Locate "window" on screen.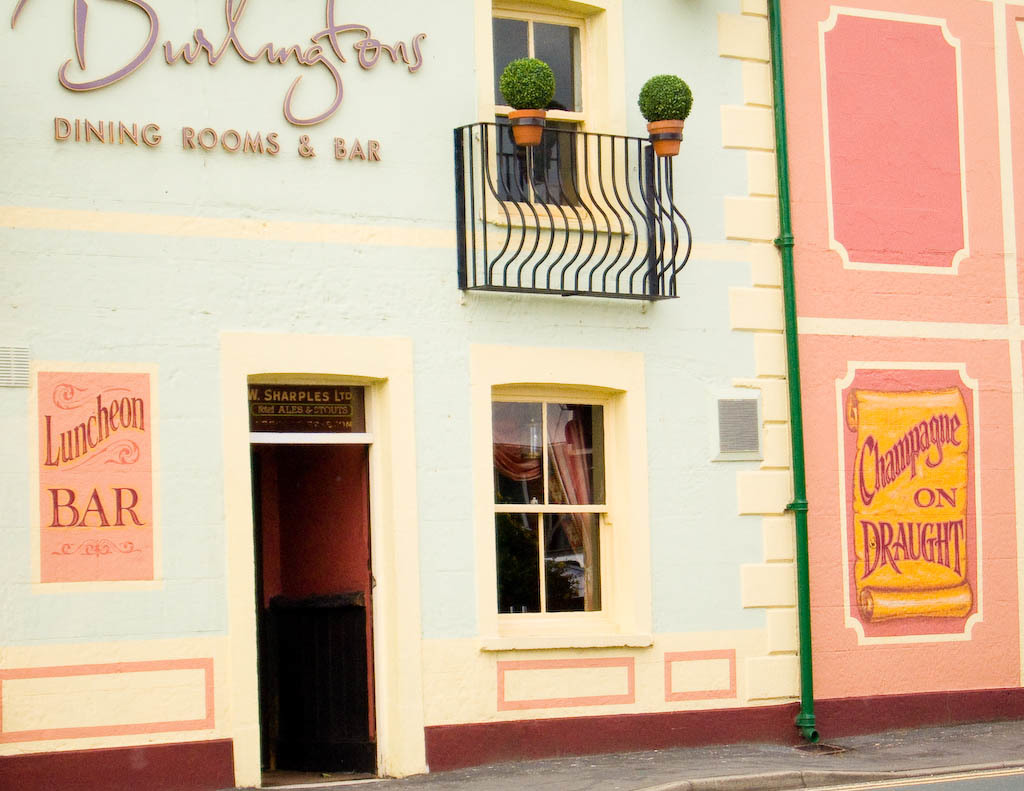
On screen at rect(484, 389, 649, 635).
